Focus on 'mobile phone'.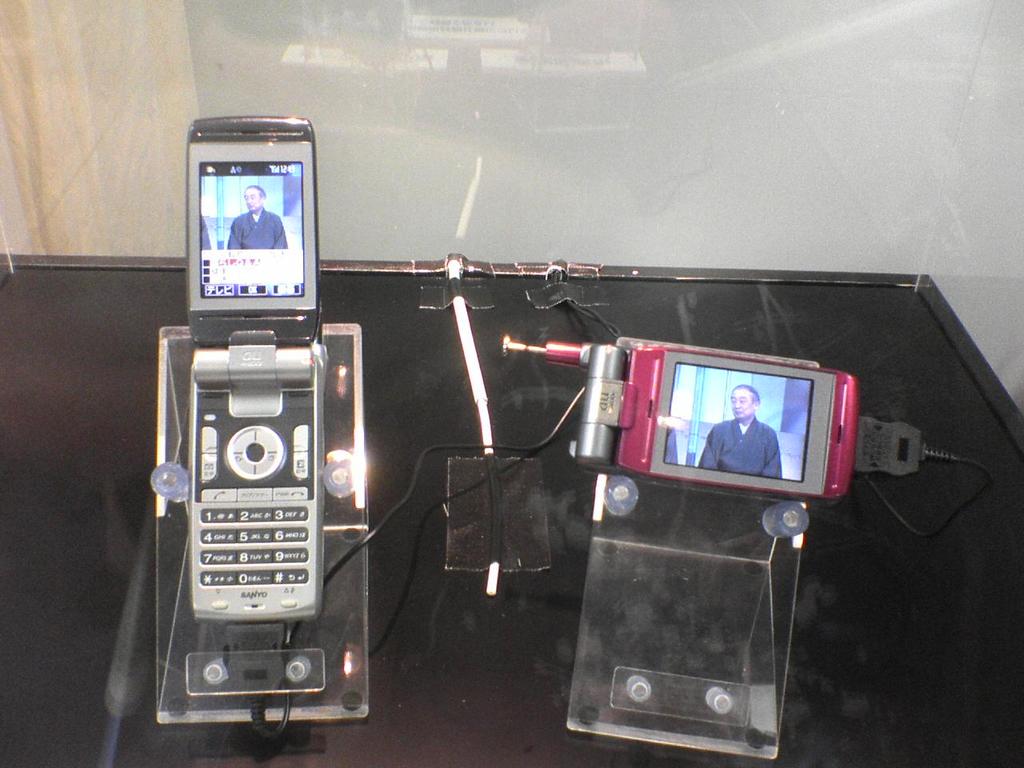
Focused at 189 114 326 625.
